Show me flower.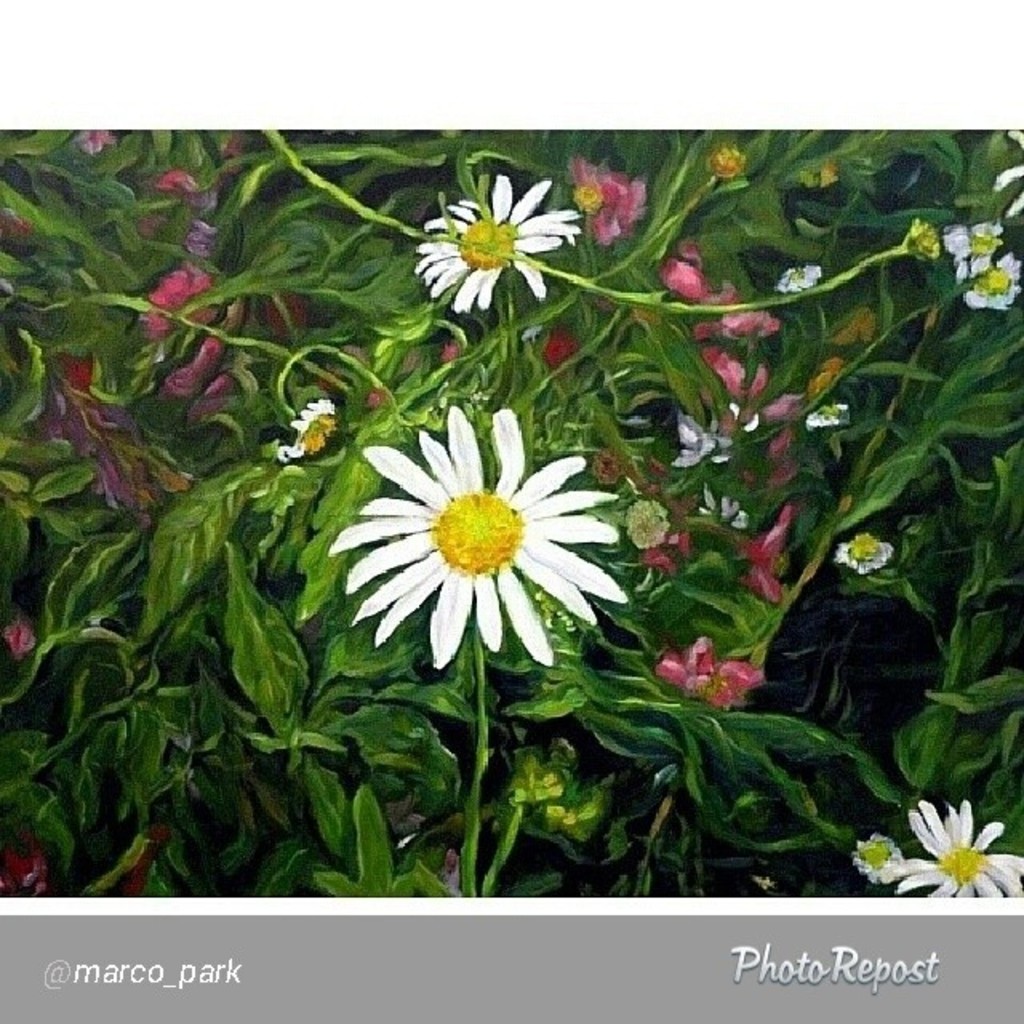
flower is here: <region>842, 827, 902, 888</region>.
